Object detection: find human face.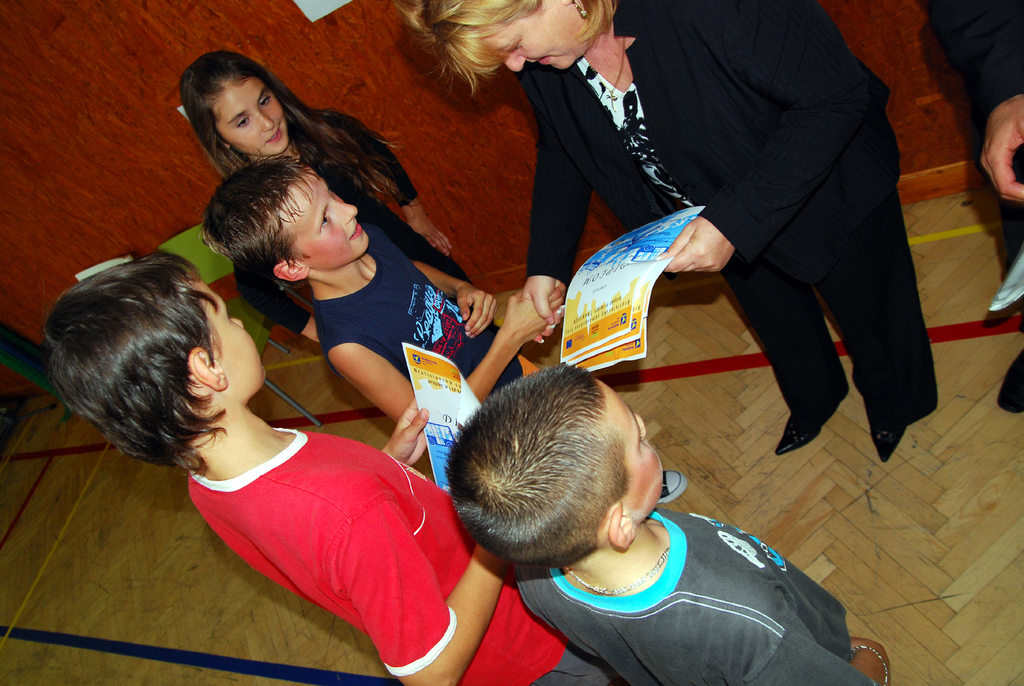
<bbox>472, 7, 591, 74</bbox>.
